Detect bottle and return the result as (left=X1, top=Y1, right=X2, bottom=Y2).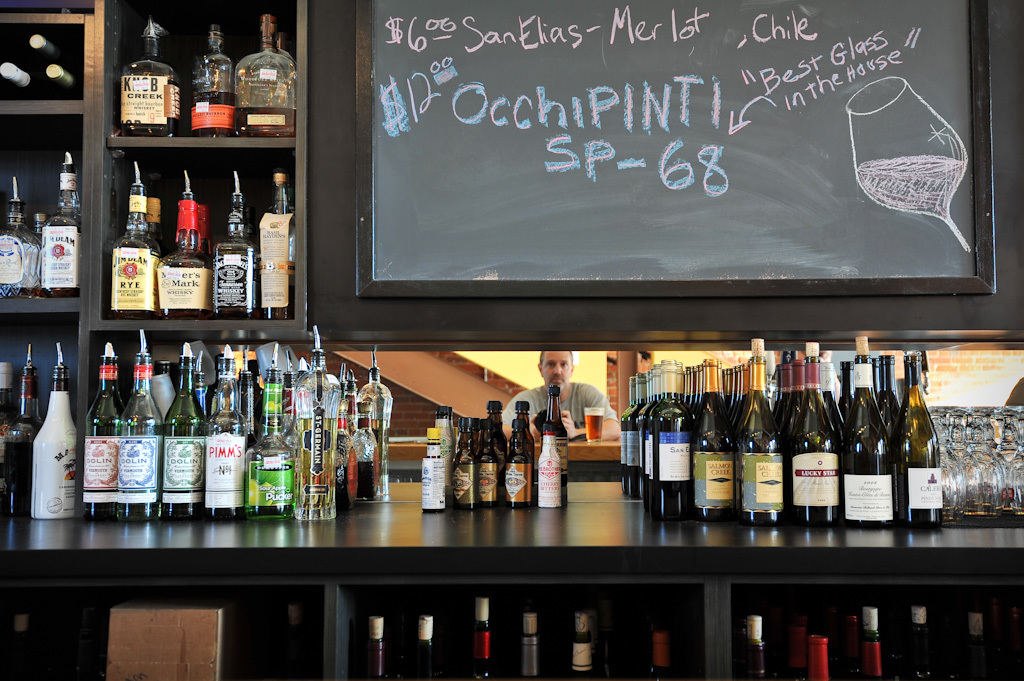
(left=231, top=7, right=297, bottom=136).
